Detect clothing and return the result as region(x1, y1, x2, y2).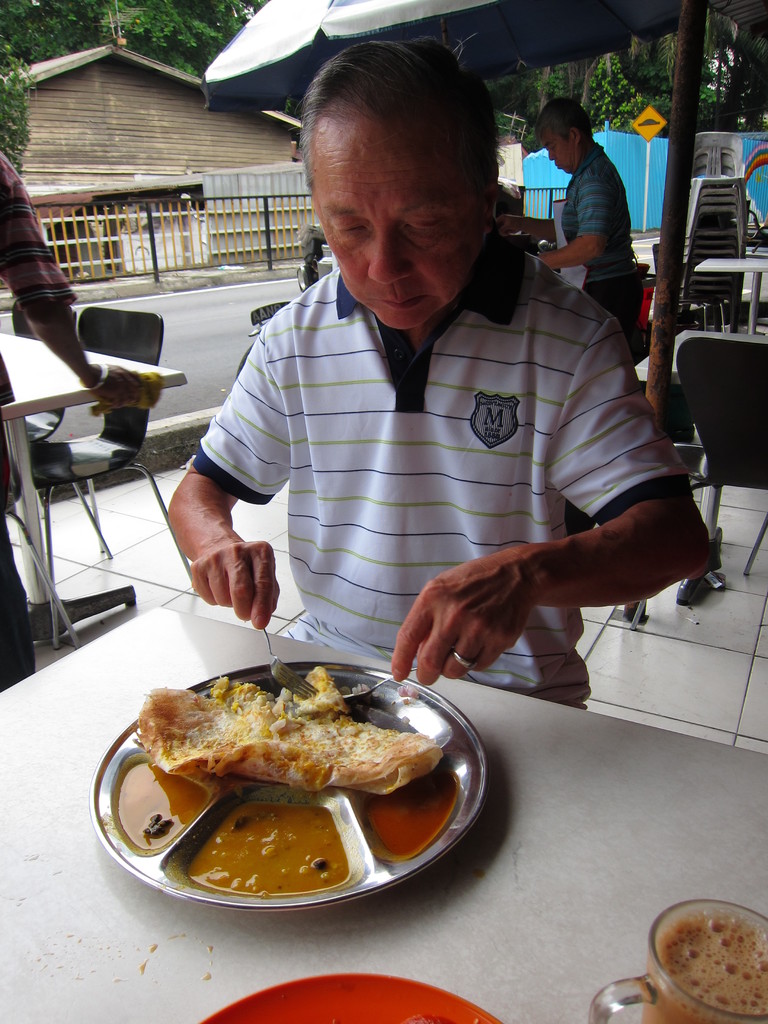
region(0, 158, 71, 321).
